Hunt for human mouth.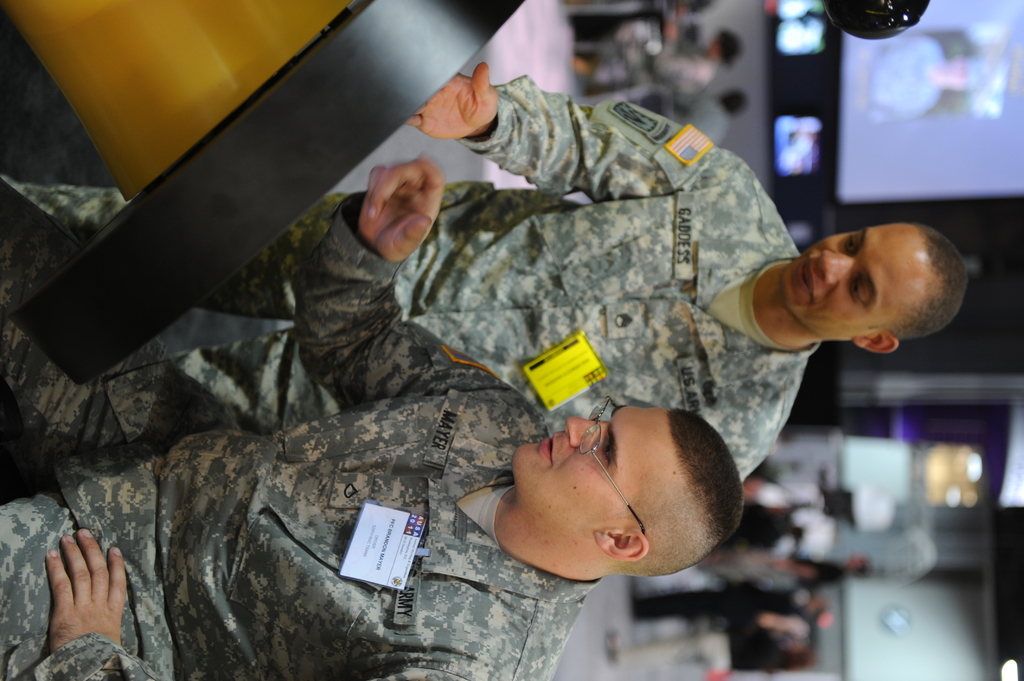
Hunted down at (left=800, top=252, right=828, bottom=303).
